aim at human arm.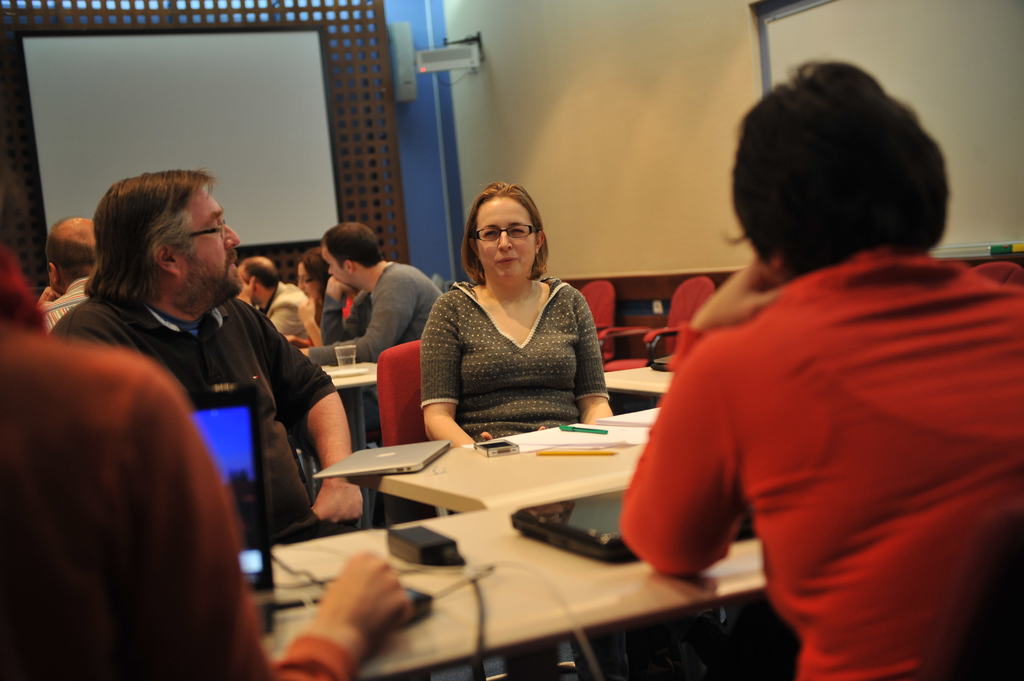
Aimed at <box>360,271,422,352</box>.
